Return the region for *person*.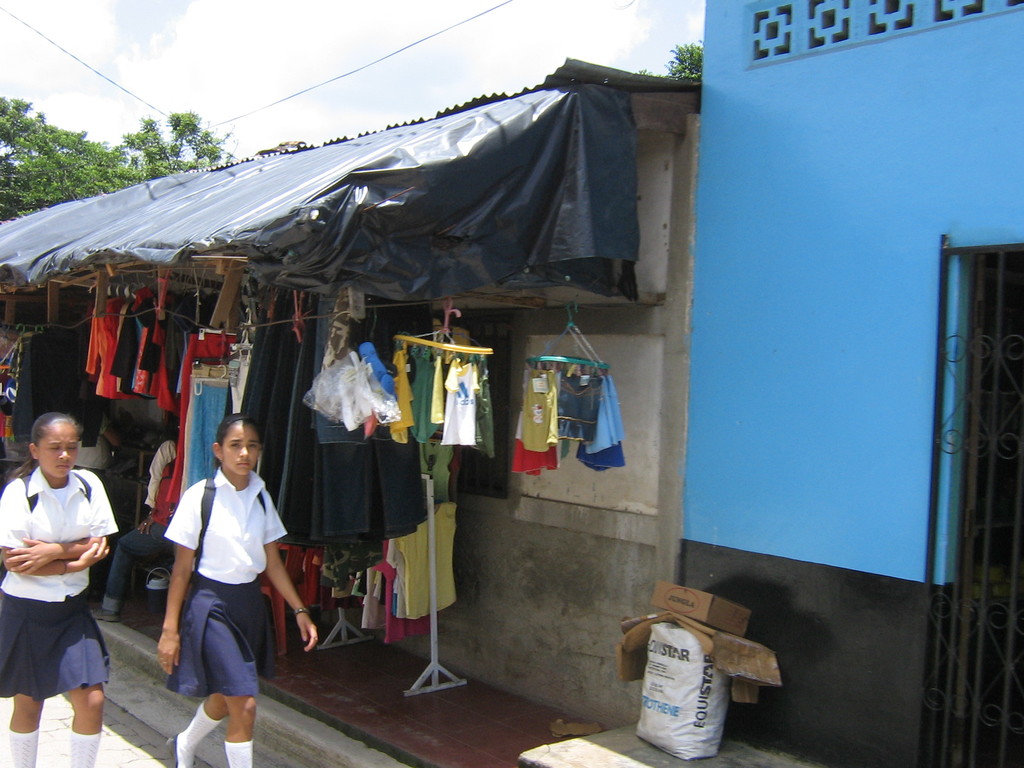
locate(72, 409, 119, 484).
